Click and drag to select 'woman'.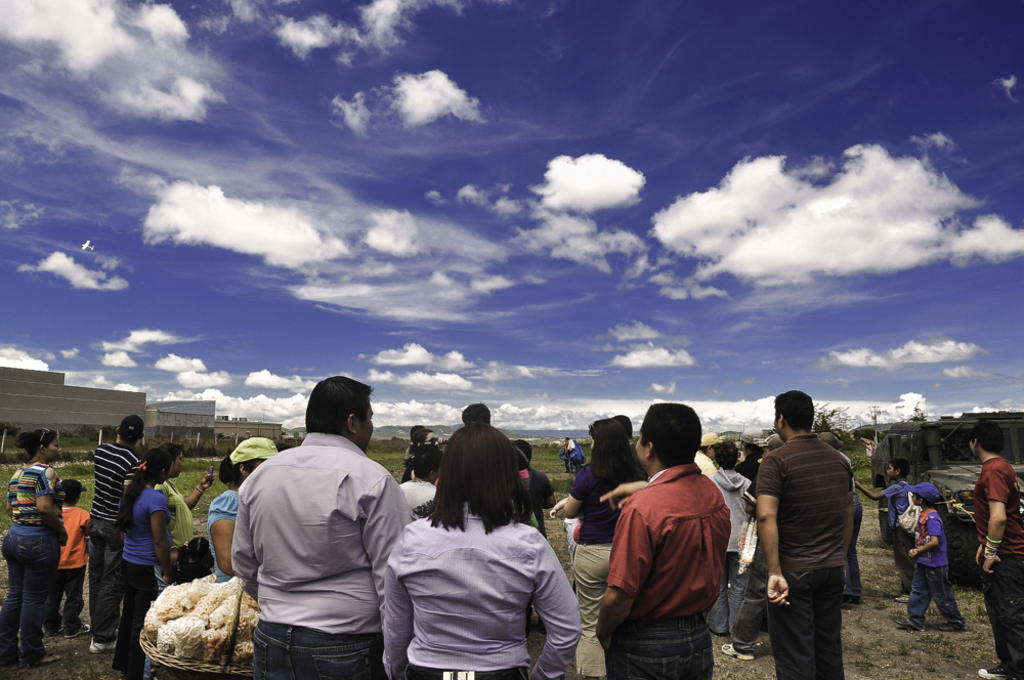
Selection: {"left": 118, "top": 449, "right": 177, "bottom": 679}.
